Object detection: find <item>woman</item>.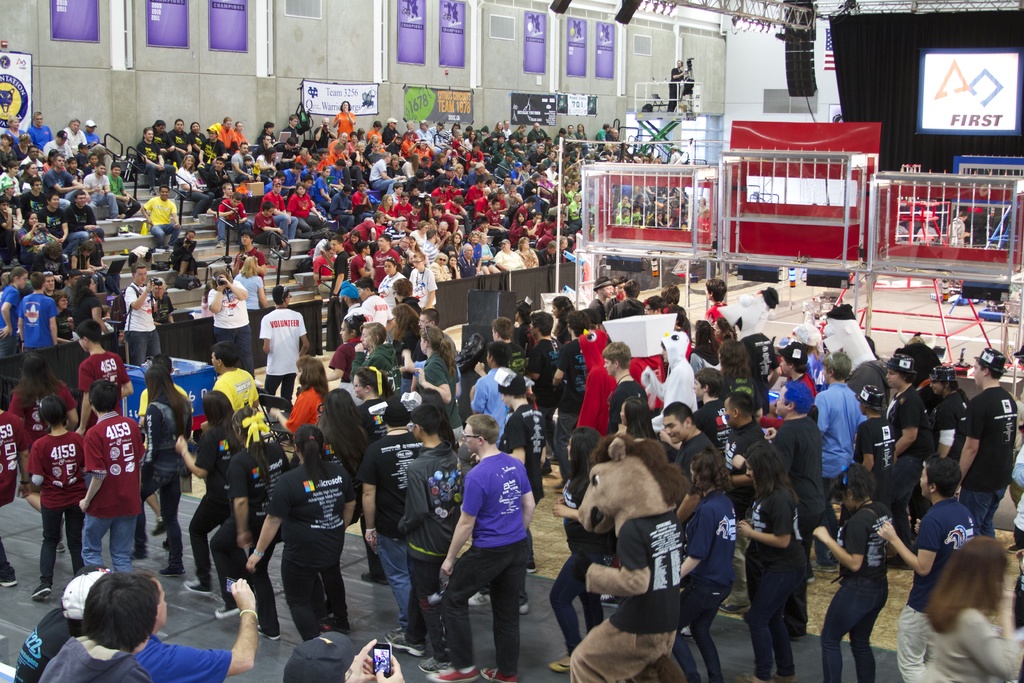
locate(387, 155, 408, 188).
